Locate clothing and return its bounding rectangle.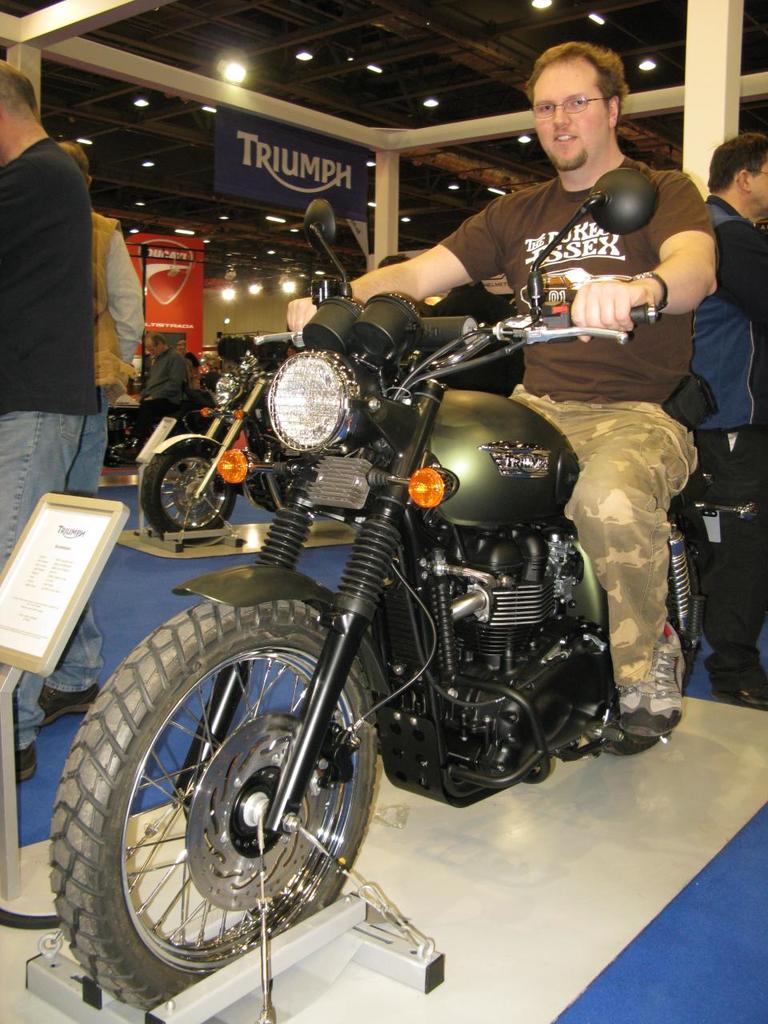
<bbox>138, 350, 186, 431</bbox>.
